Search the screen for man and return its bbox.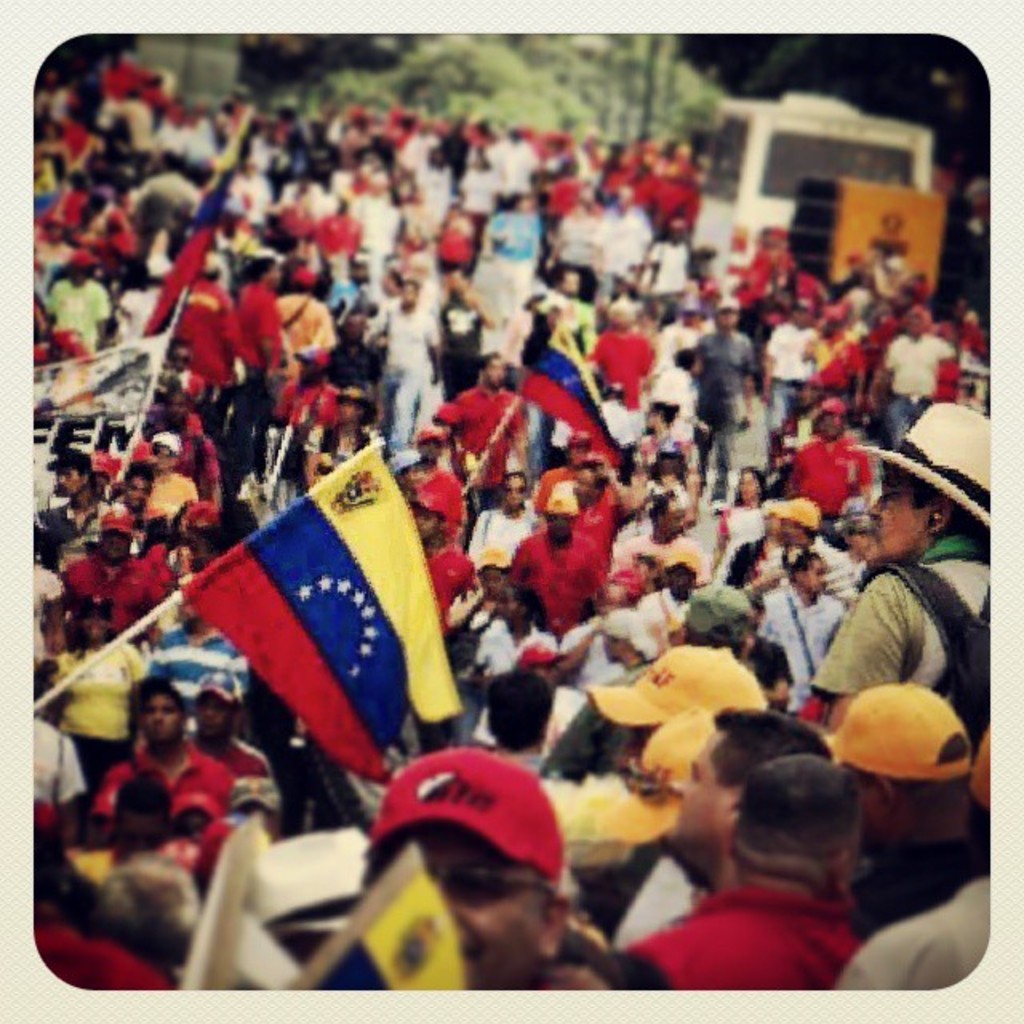
Found: <bbox>30, 699, 70, 858</bbox>.
